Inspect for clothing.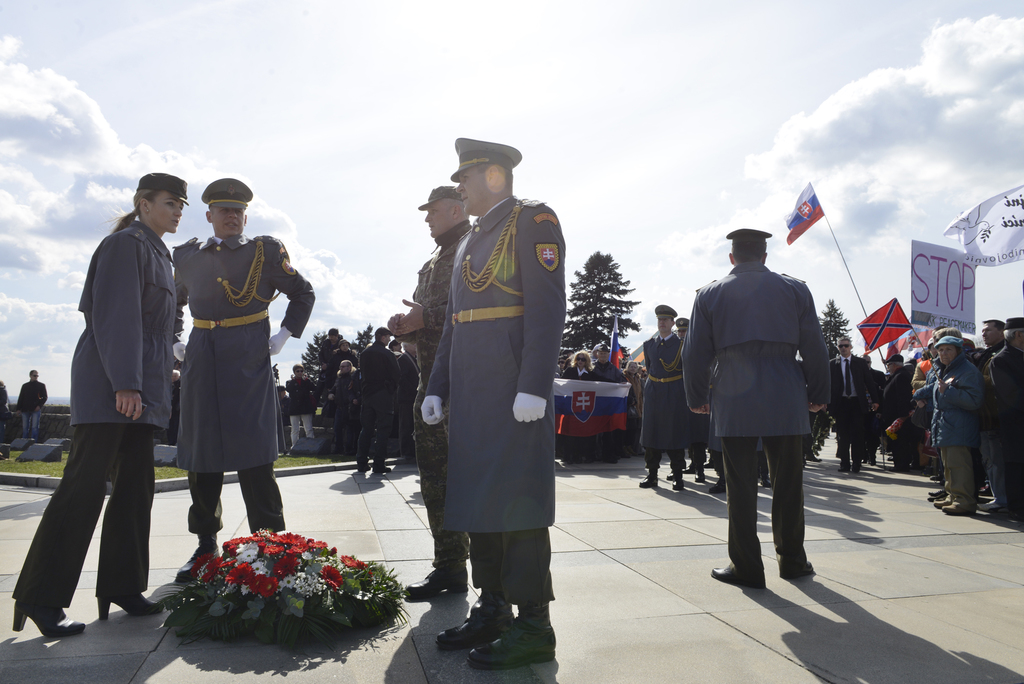
Inspection: [591,363,627,384].
